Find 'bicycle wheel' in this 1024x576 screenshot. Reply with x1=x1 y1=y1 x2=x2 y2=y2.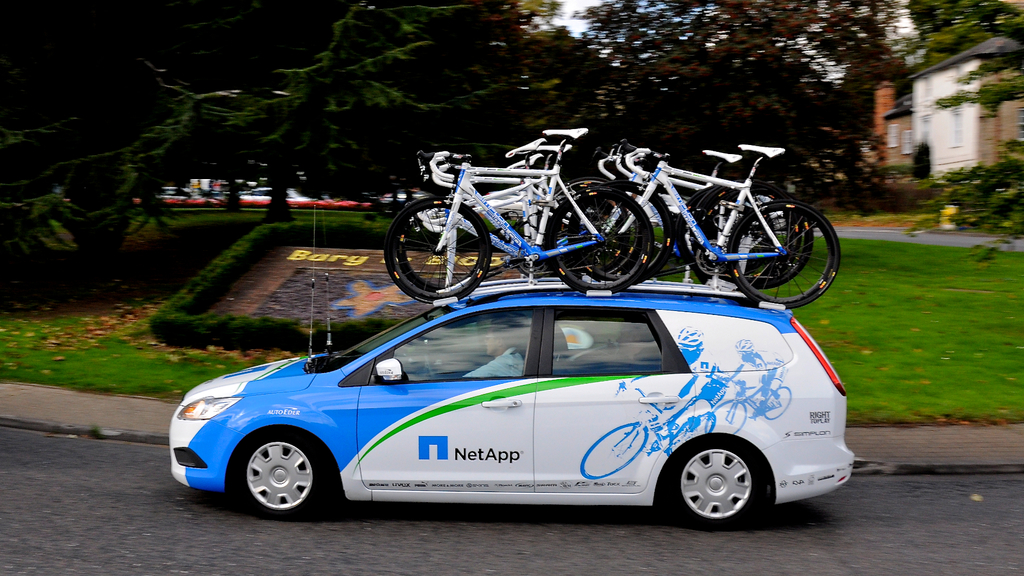
x1=716 y1=198 x2=838 y2=303.
